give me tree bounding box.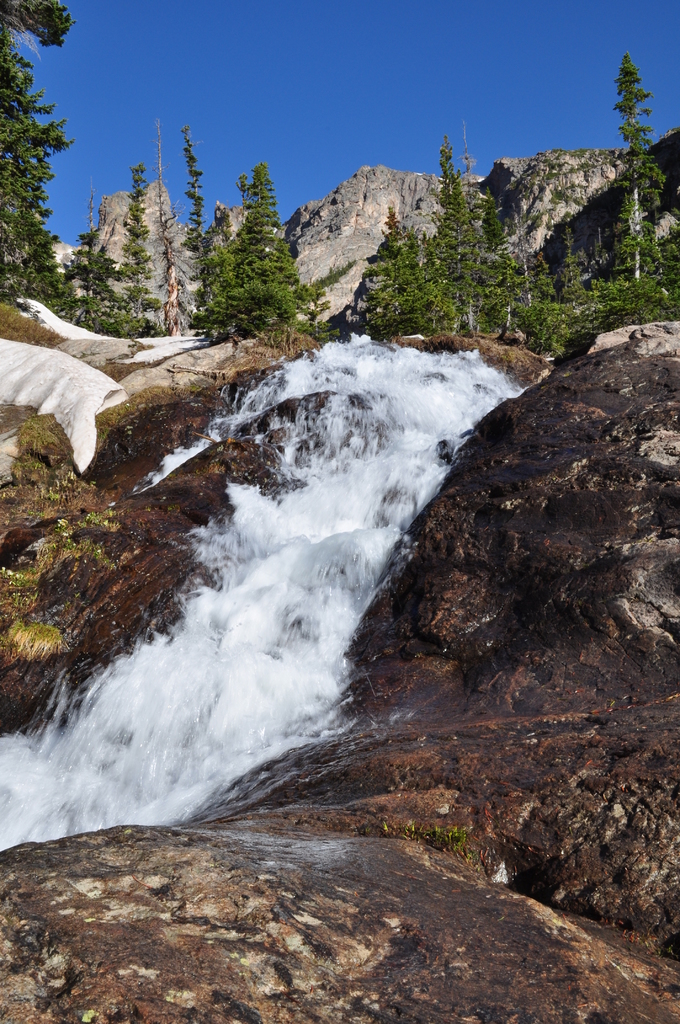
box(453, 230, 539, 346).
